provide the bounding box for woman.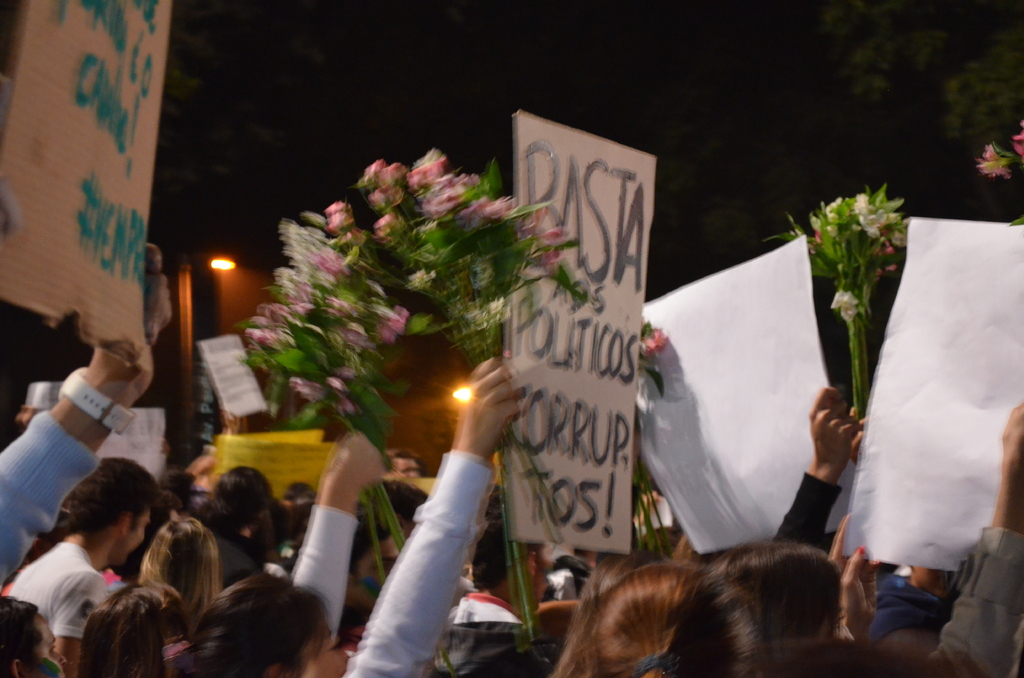
region(136, 522, 220, 642).
